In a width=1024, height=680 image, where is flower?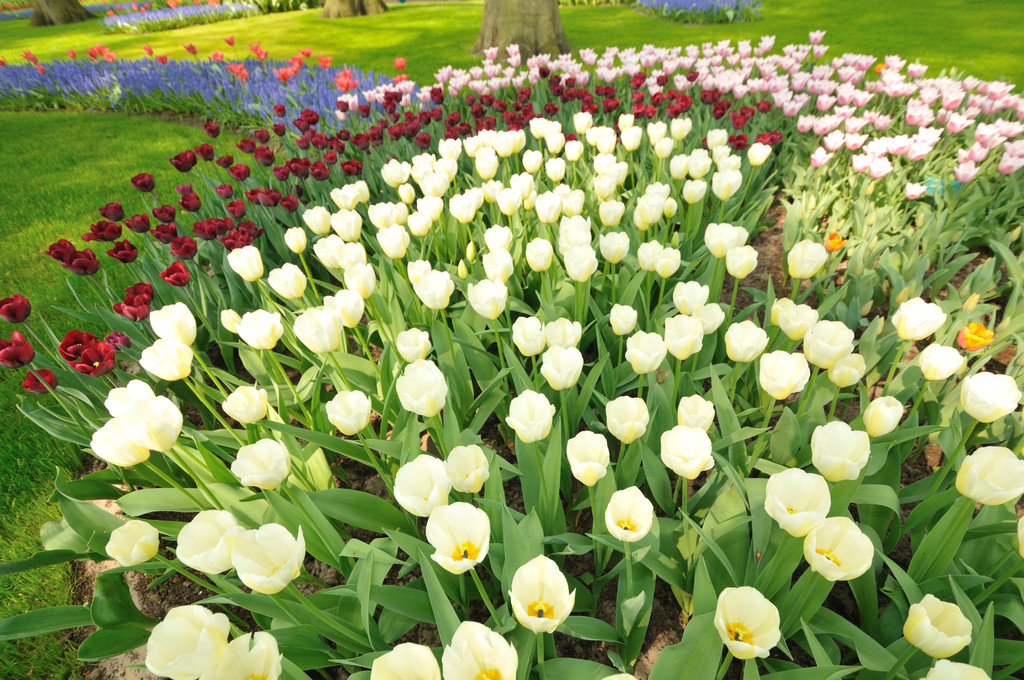
957/440/1023/505.
